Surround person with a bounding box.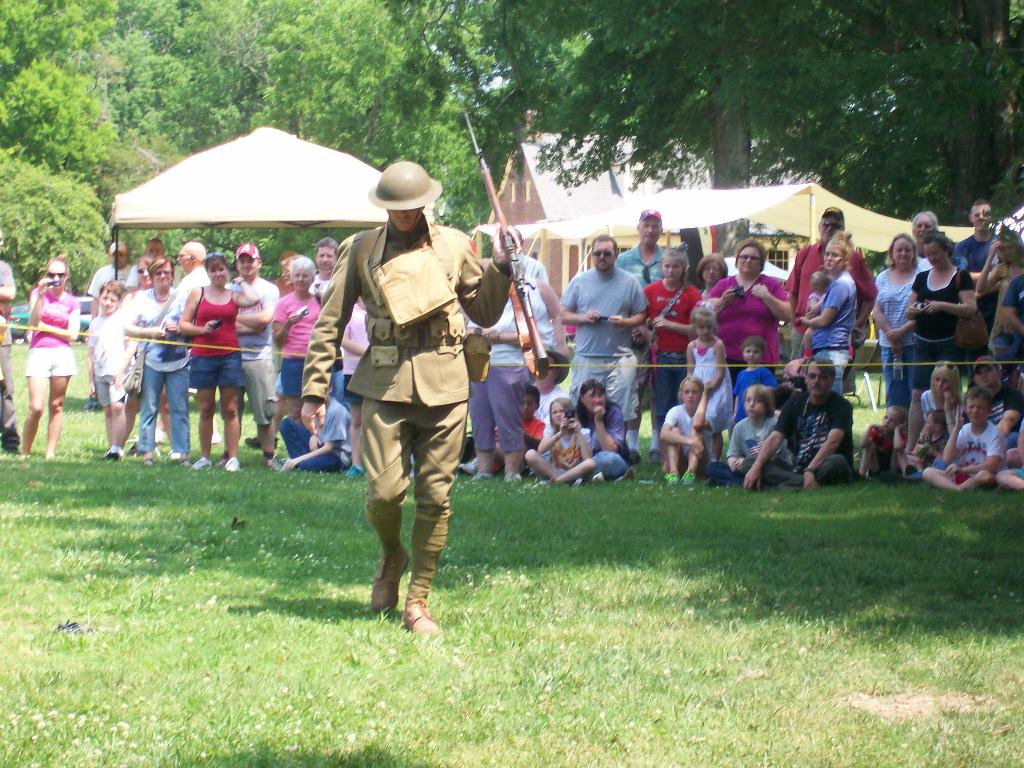
locate(0, 222, 21, 460).
